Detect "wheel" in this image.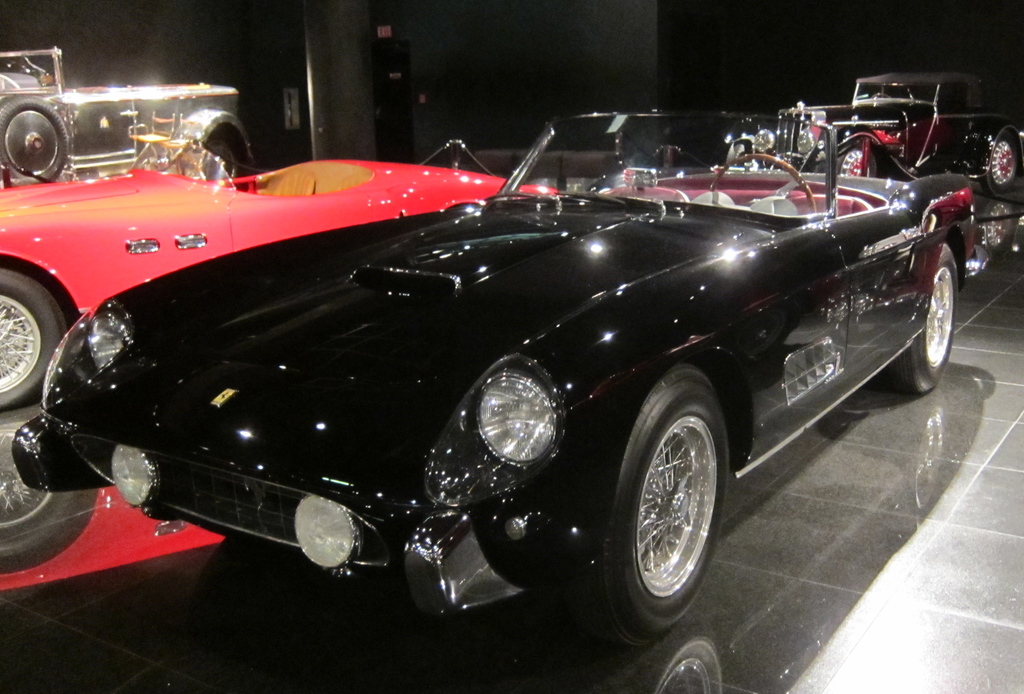
Detection: 207, 135, 244, 181.
